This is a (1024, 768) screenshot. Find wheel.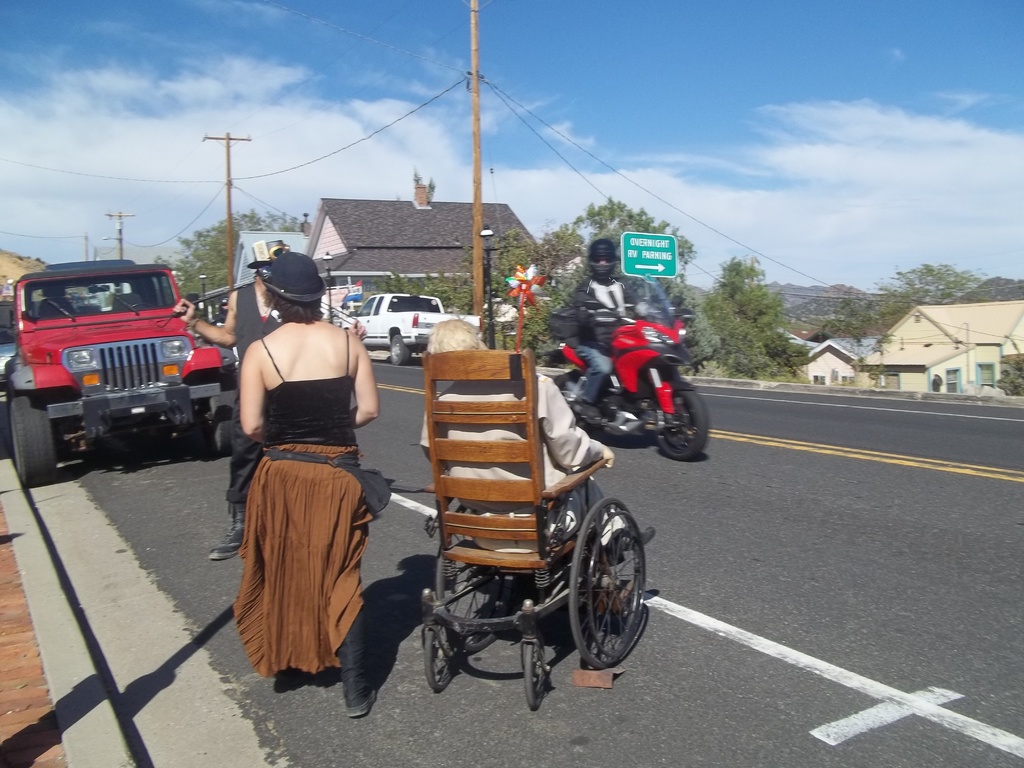
Bounding box: box(423, 623, 456, 692).
